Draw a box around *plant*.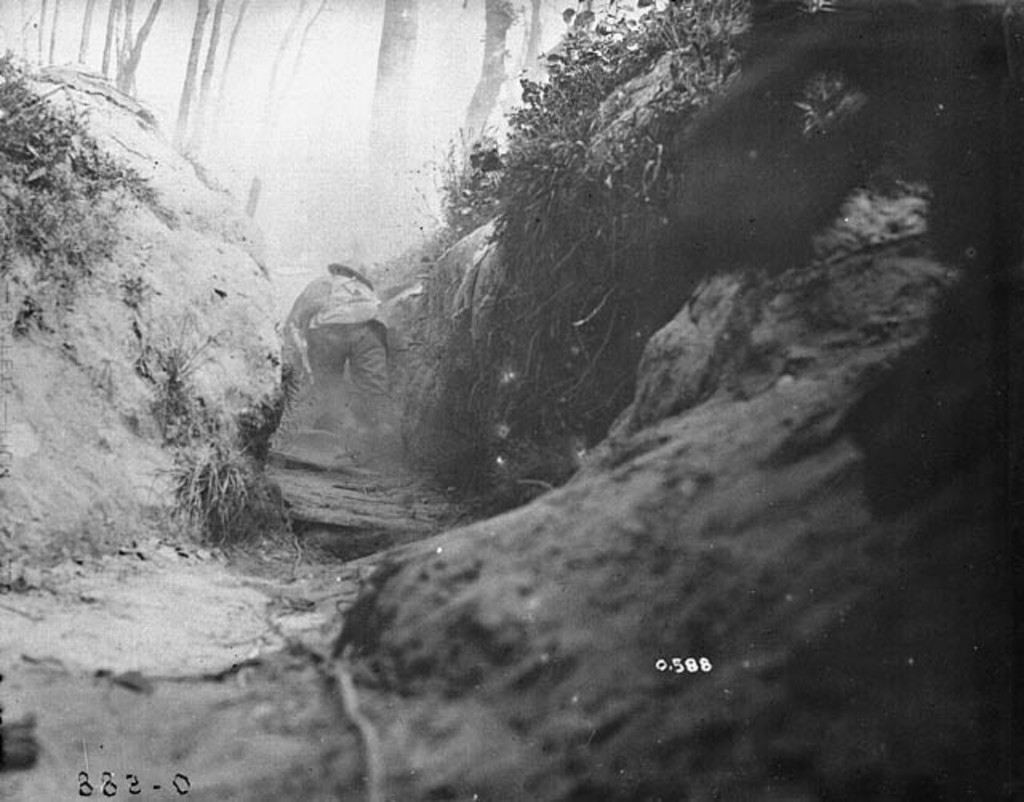
BBox(891, 0, 1022, 519).
